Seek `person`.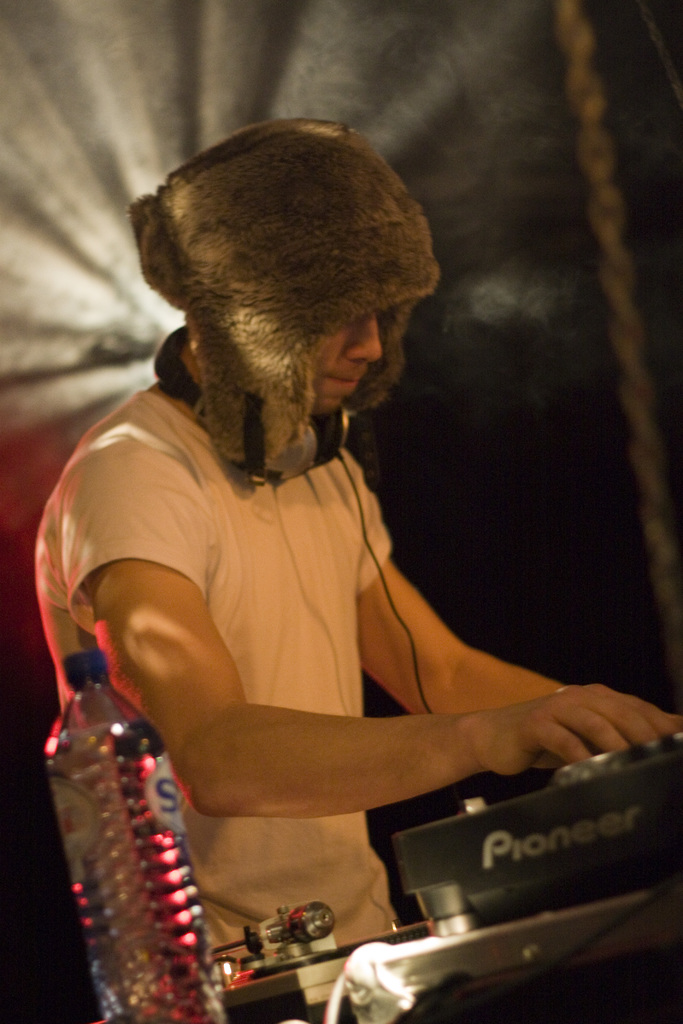
crop(29, 115, 682, 1023).
